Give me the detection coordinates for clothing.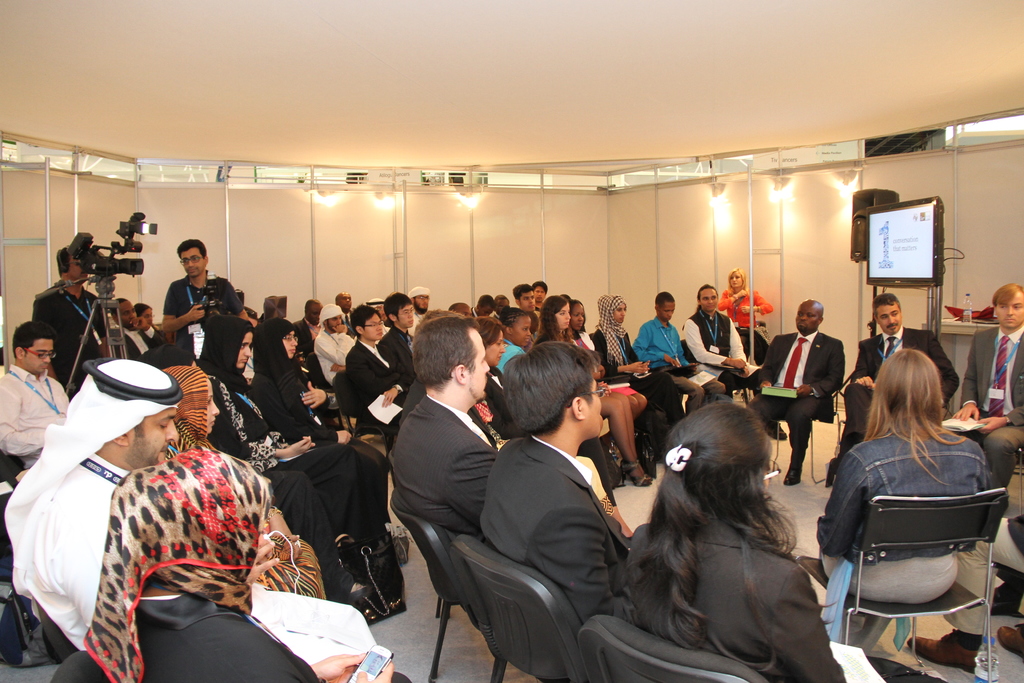
[x1=594, y1=291, x2=687, y2=446].
